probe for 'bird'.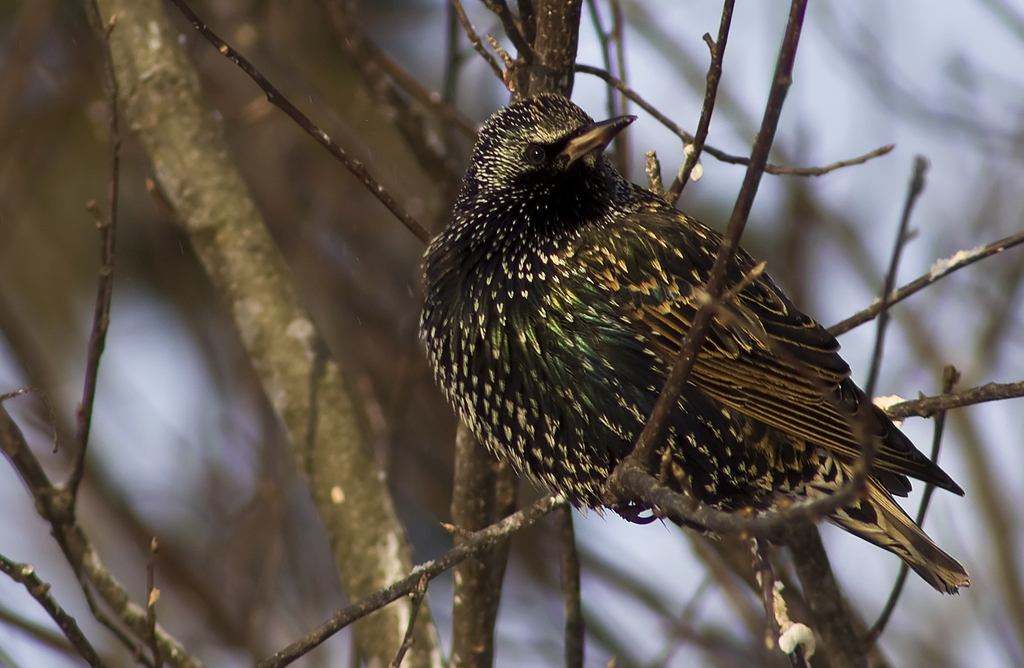
Probe result: left=454, top=115, right=949, bottom=565.
